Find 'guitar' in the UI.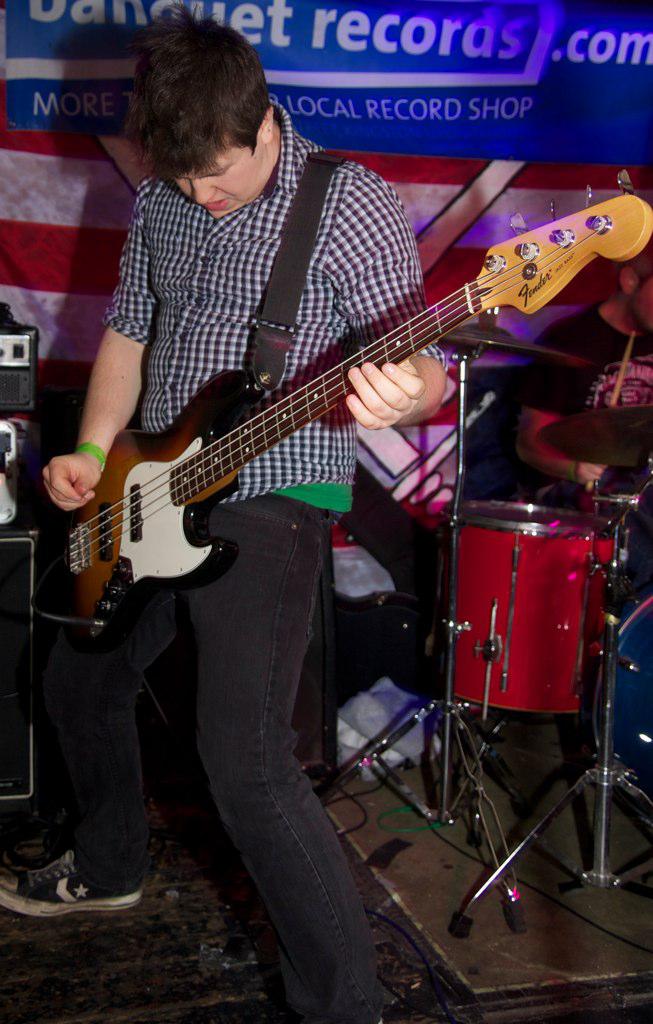
UI element at pyautogui.locateOnScreen(28, 141, 652, 651).
